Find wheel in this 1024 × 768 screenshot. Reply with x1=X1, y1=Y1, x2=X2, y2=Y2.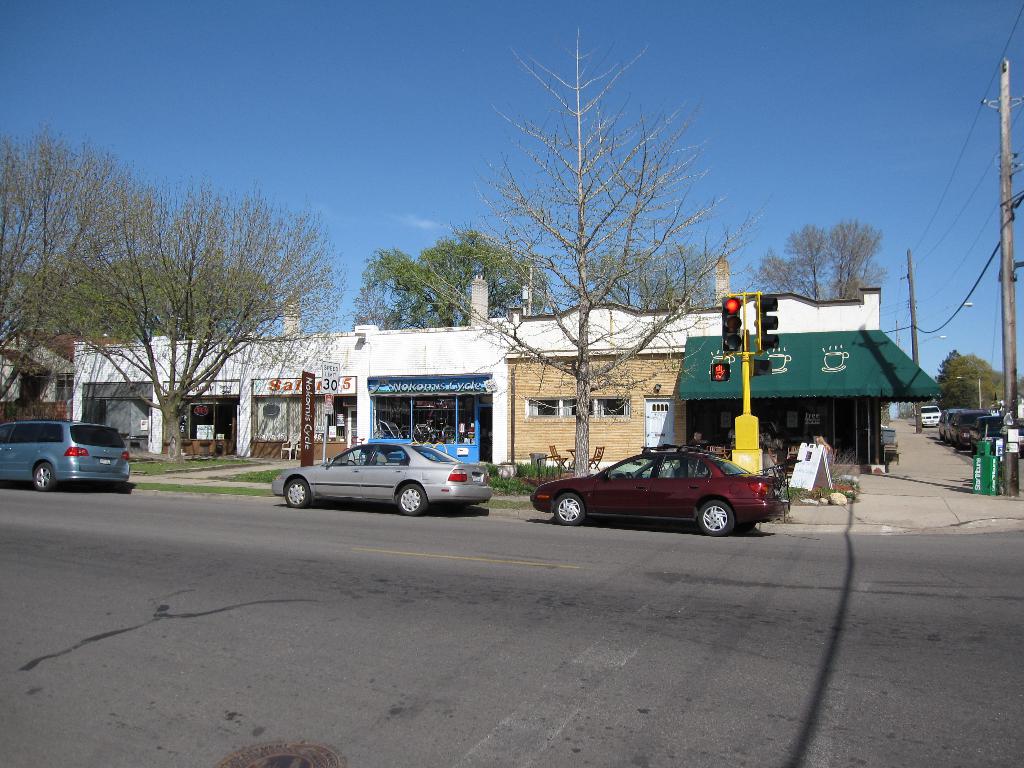
x1=412, y1=425, x2=429, y2=442.
